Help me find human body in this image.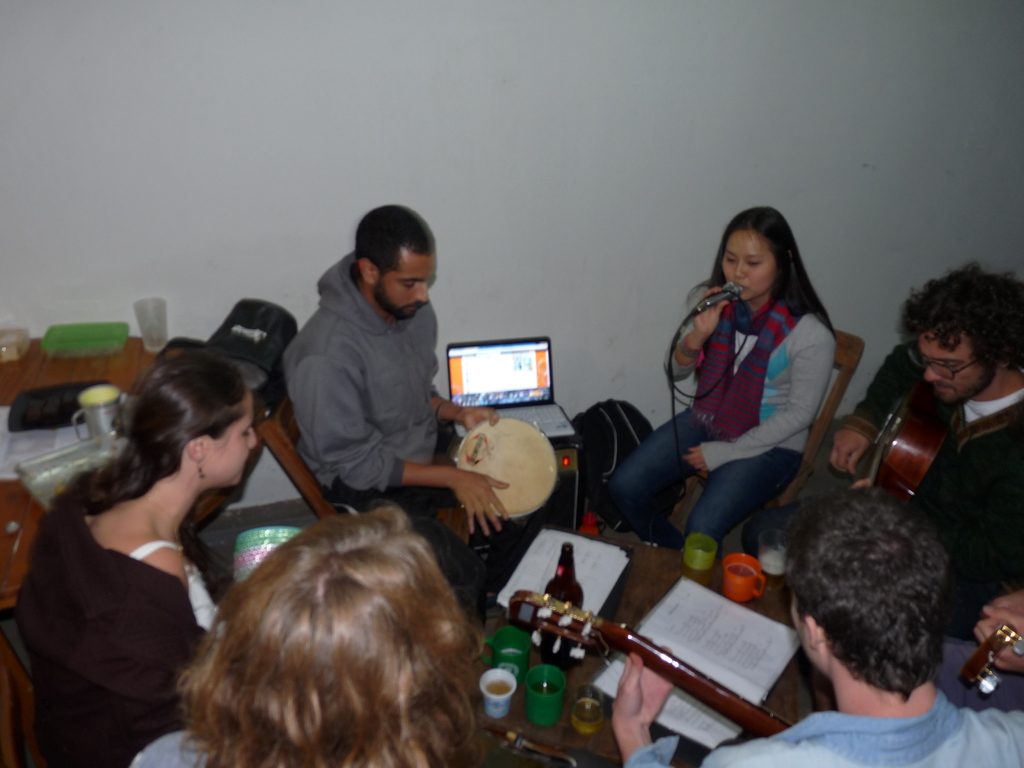
Found it: (630,655,1023,767).
